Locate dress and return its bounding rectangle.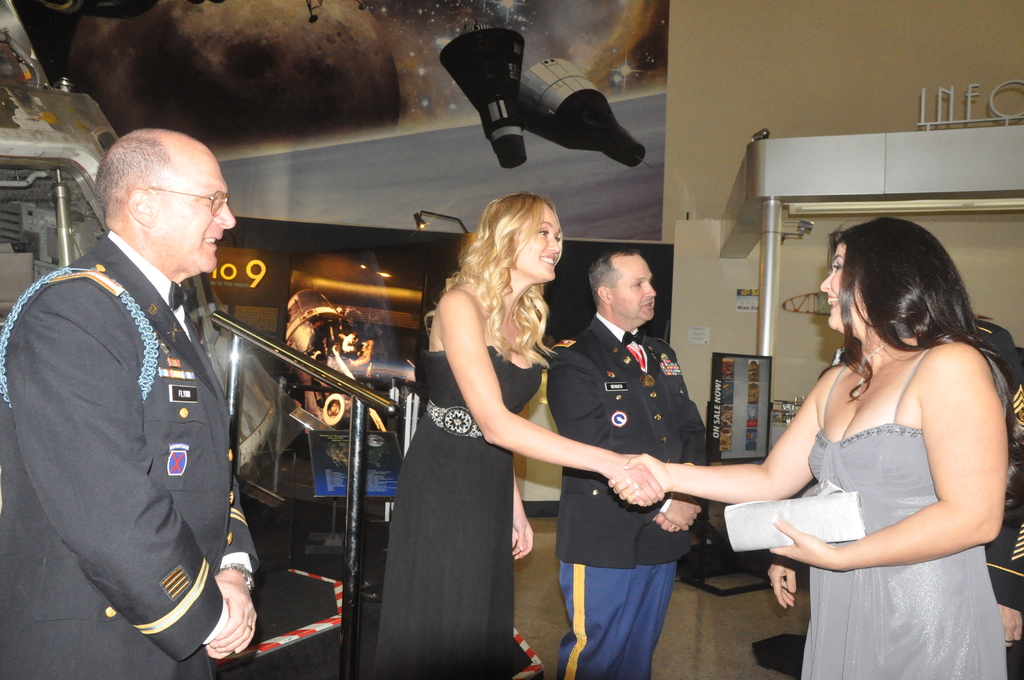
<box>371,347,545,679</box>.
